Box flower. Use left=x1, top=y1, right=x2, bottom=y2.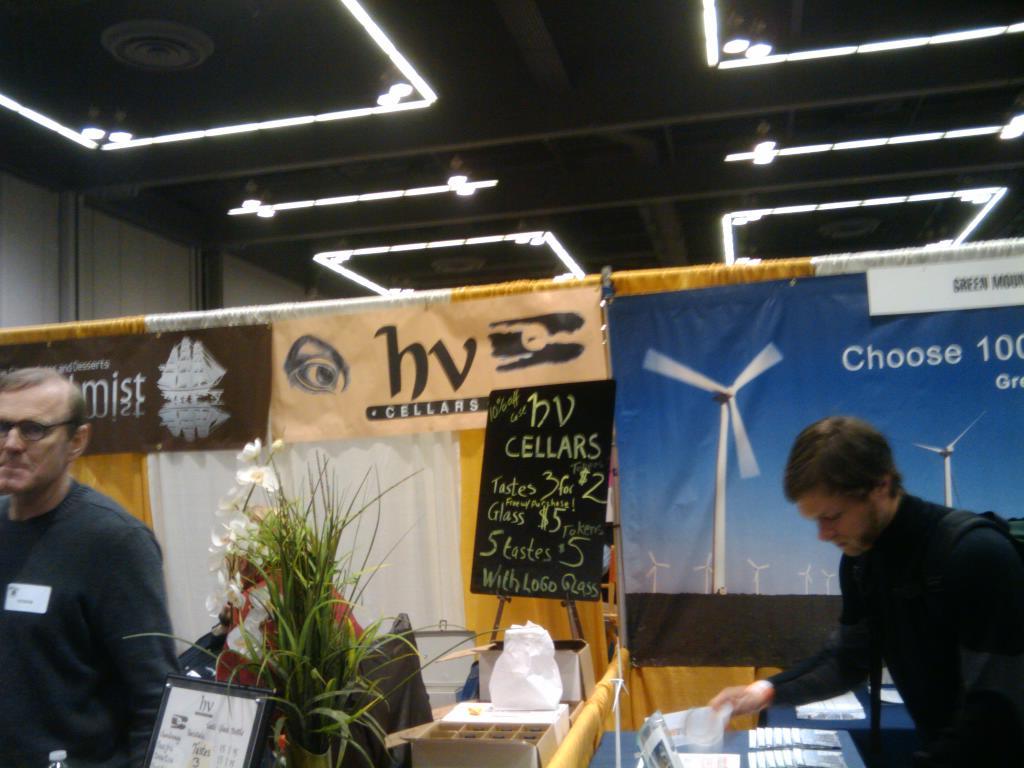
left=237, top=436, right=263, bottom=463.
